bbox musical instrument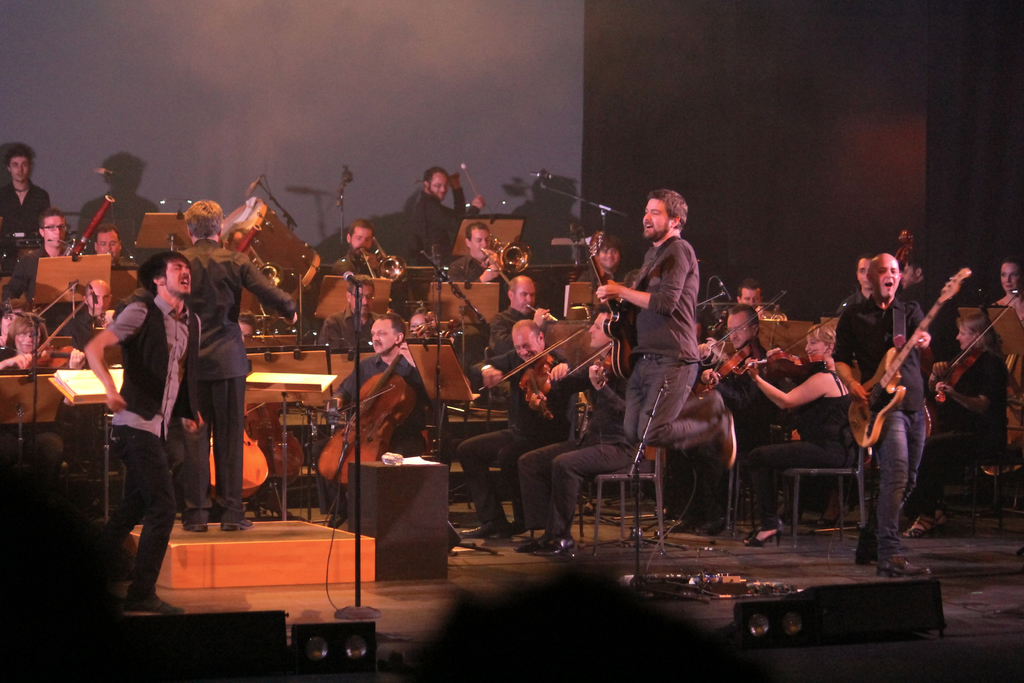
52,192,116,261
